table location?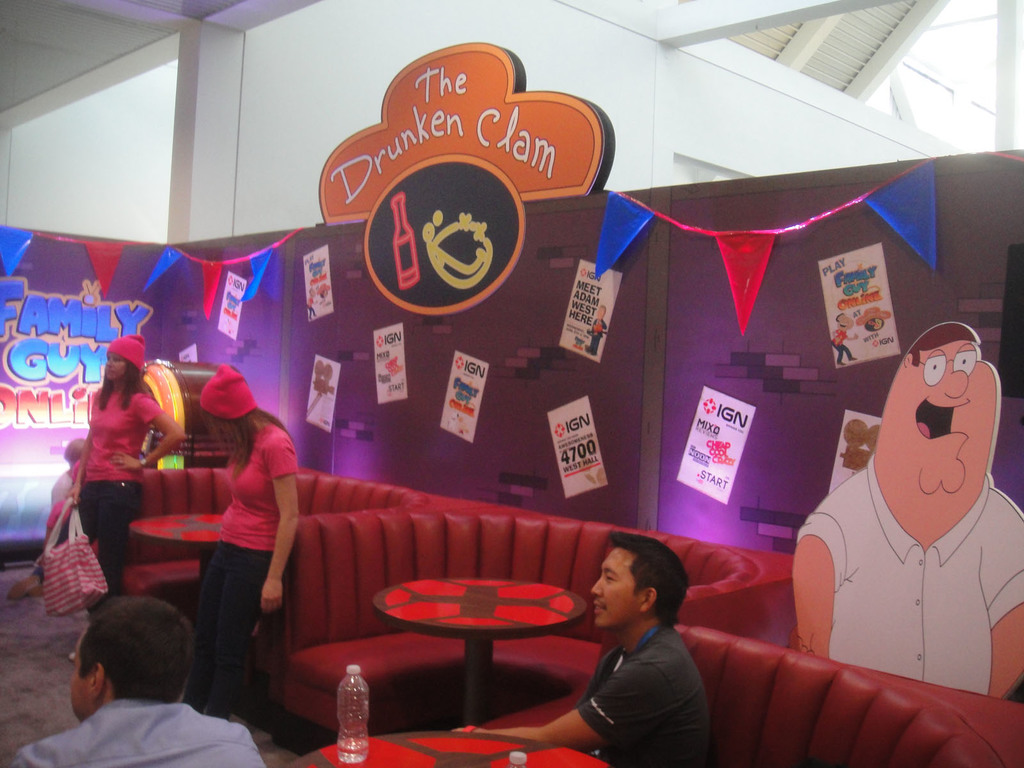
[x1=280, y1=459, x2=620, y2=767]
